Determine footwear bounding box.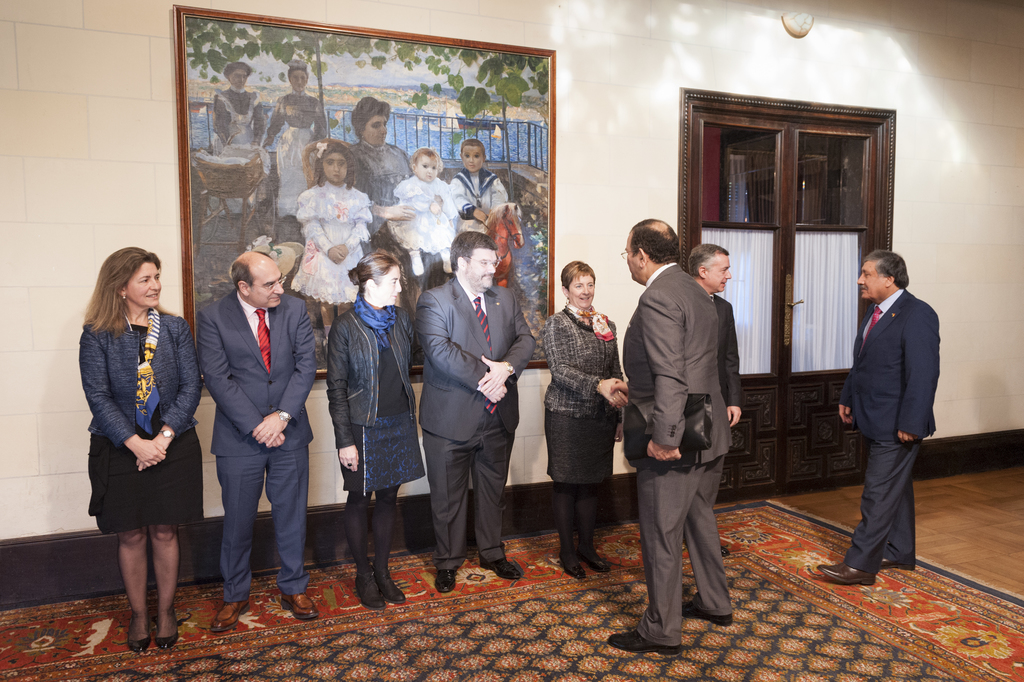
Determined: select_region(211, 594, 259, 630).
